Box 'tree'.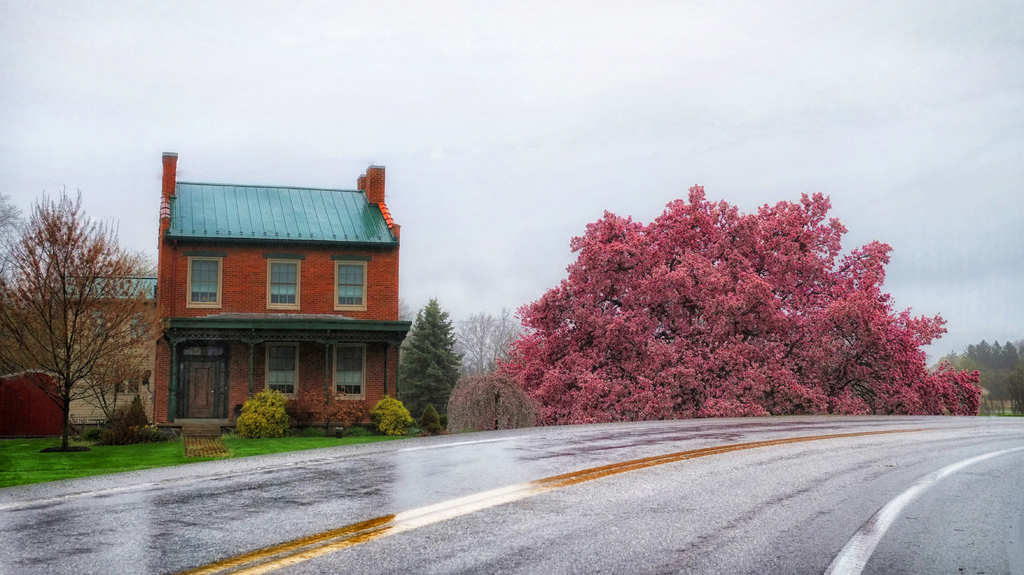
<box>451,305,513,398</box>.
